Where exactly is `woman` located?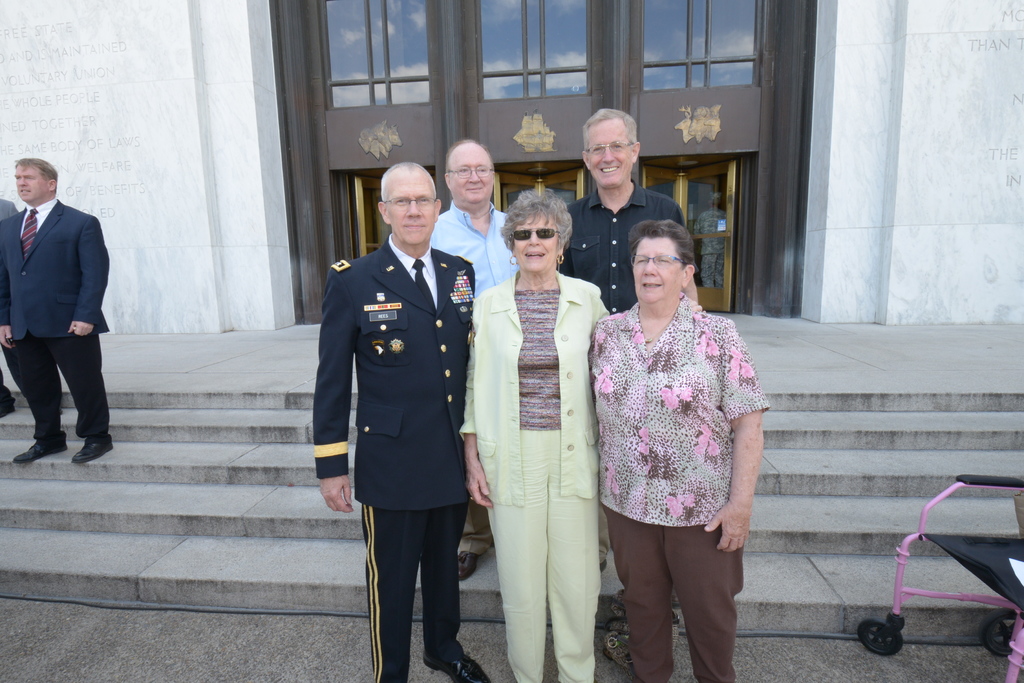
Its bounding box is {"left": 453, "top": 184, "right": 613, "bottom": 682}.
